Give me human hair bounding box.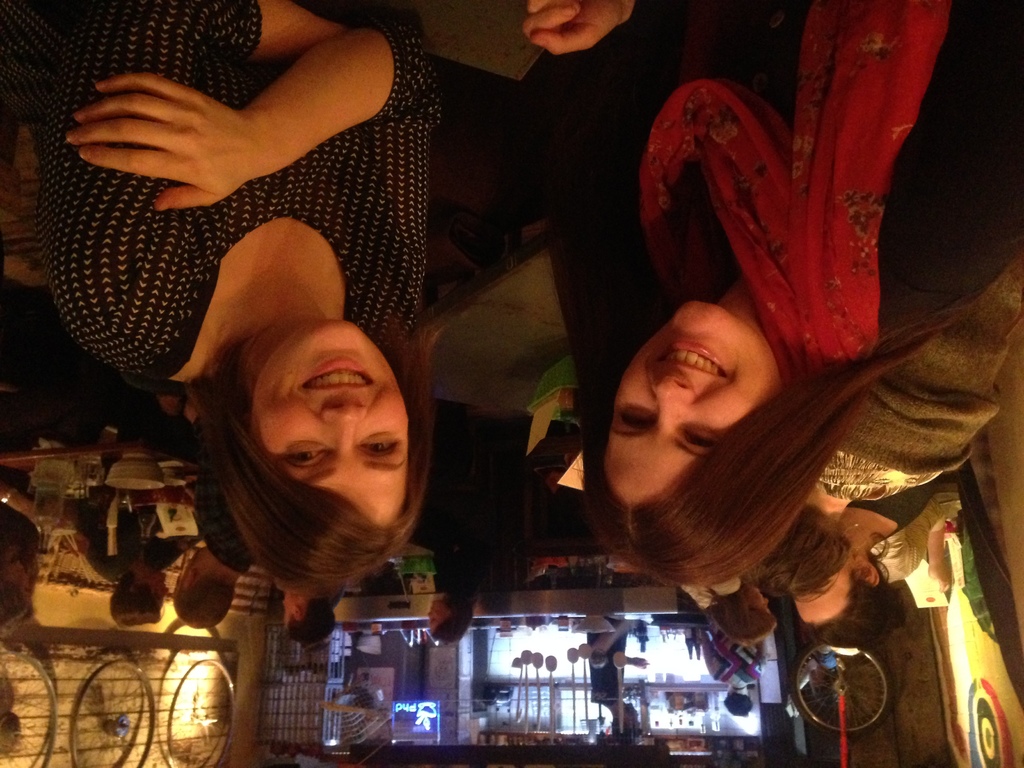
rect(113, 577, 165, 622).
